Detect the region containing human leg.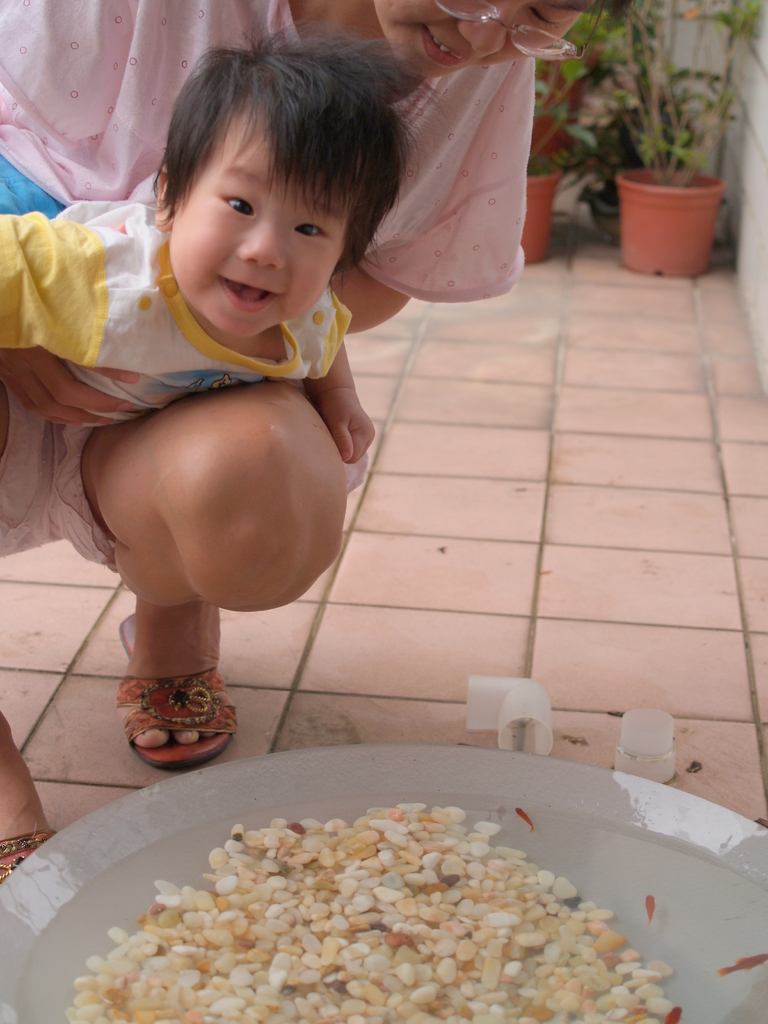
bbox=[0, 391, 57, 877].
